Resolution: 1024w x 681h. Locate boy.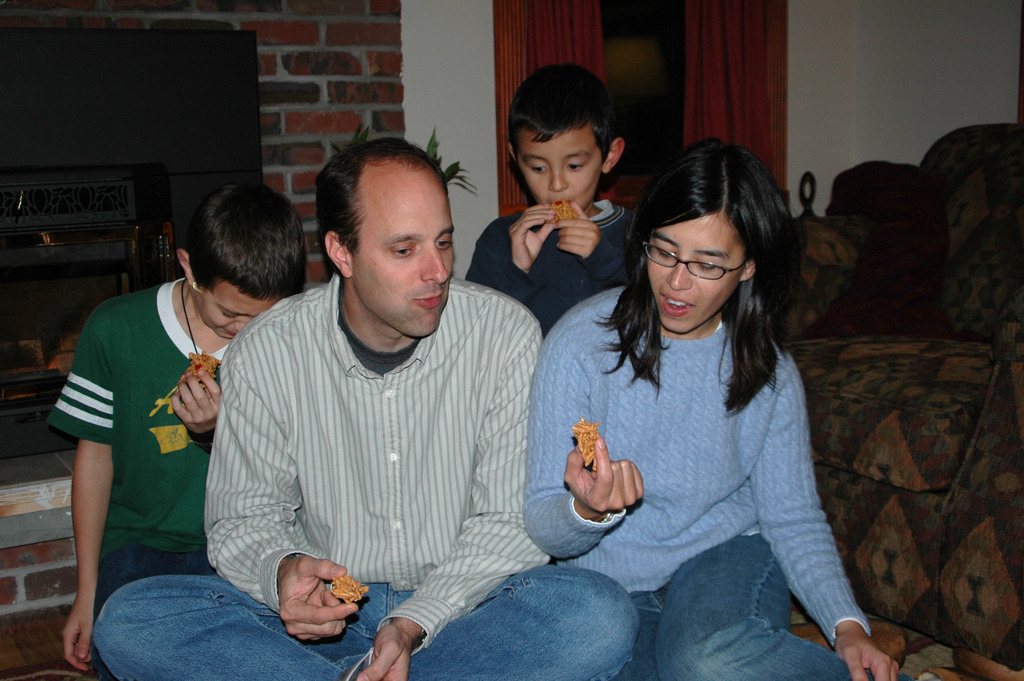
<box>467,63,643,332</box>.
